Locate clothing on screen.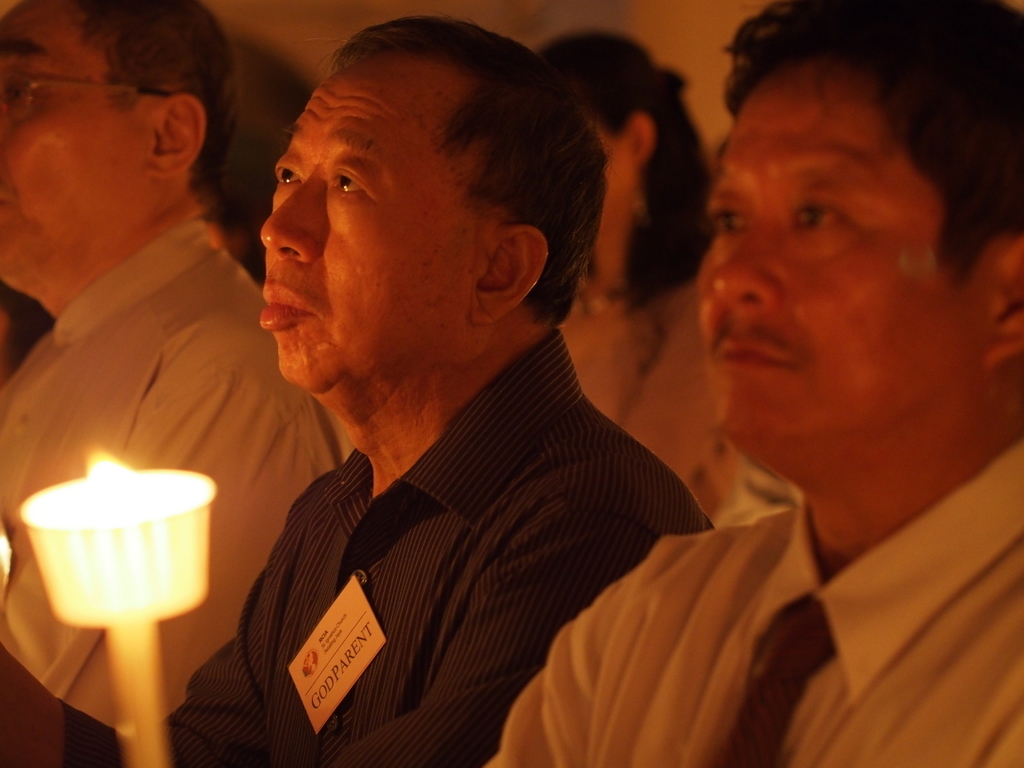
On screen at bbox=[485, 441, 1023, 767].
